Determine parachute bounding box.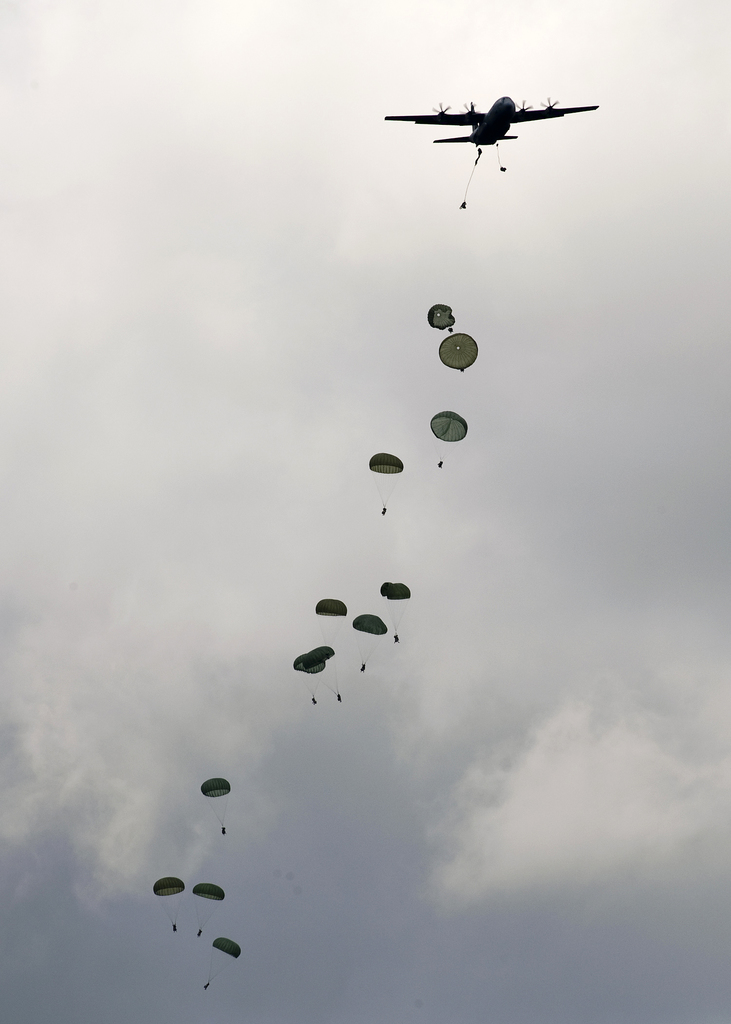
Determined: (368,451,405,513).
